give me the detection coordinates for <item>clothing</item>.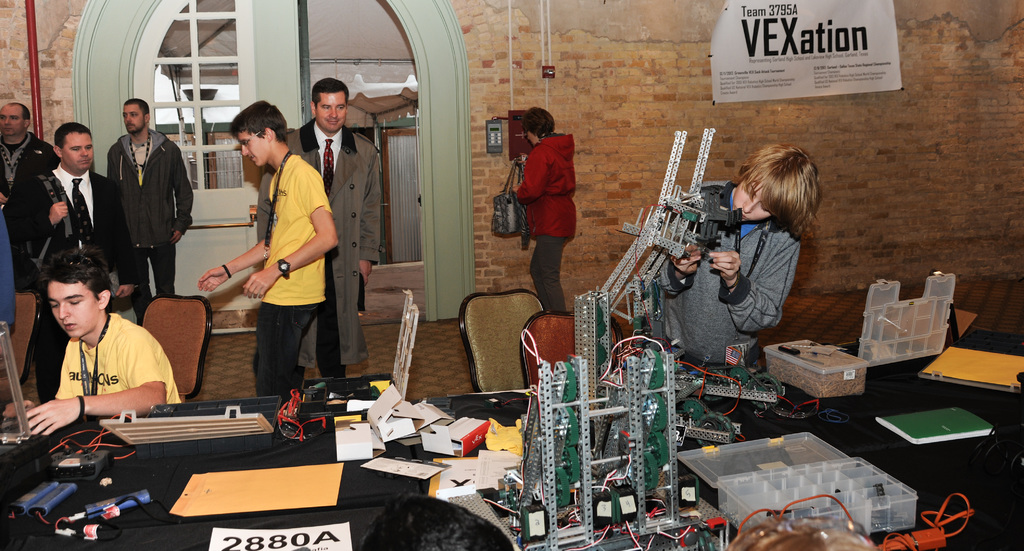
crop(1, 122, 56, 211).
